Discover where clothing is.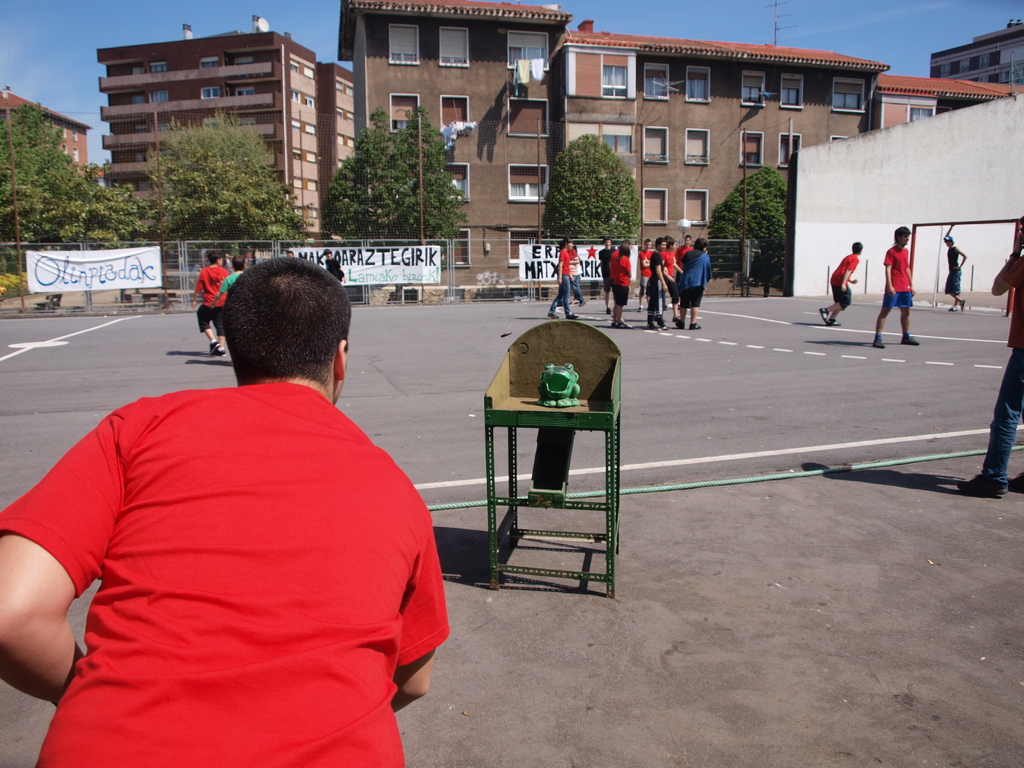
Discovered at region(195, 266, 225, 336).
